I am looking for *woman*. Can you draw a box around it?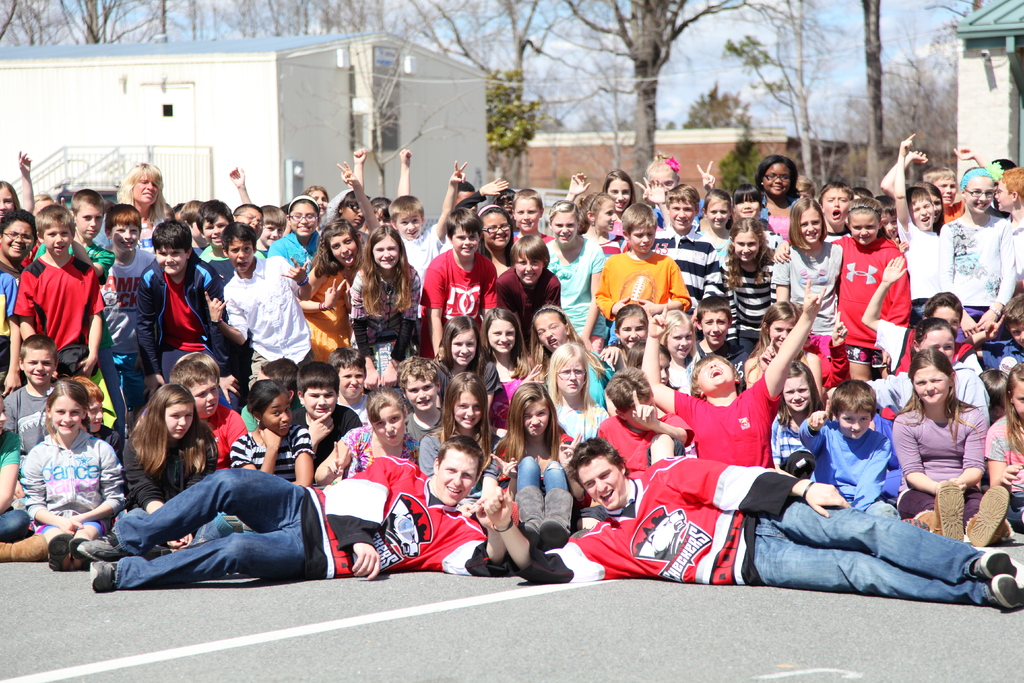
Sure, the bounding box is Rect(309, 386, 419, 493).
